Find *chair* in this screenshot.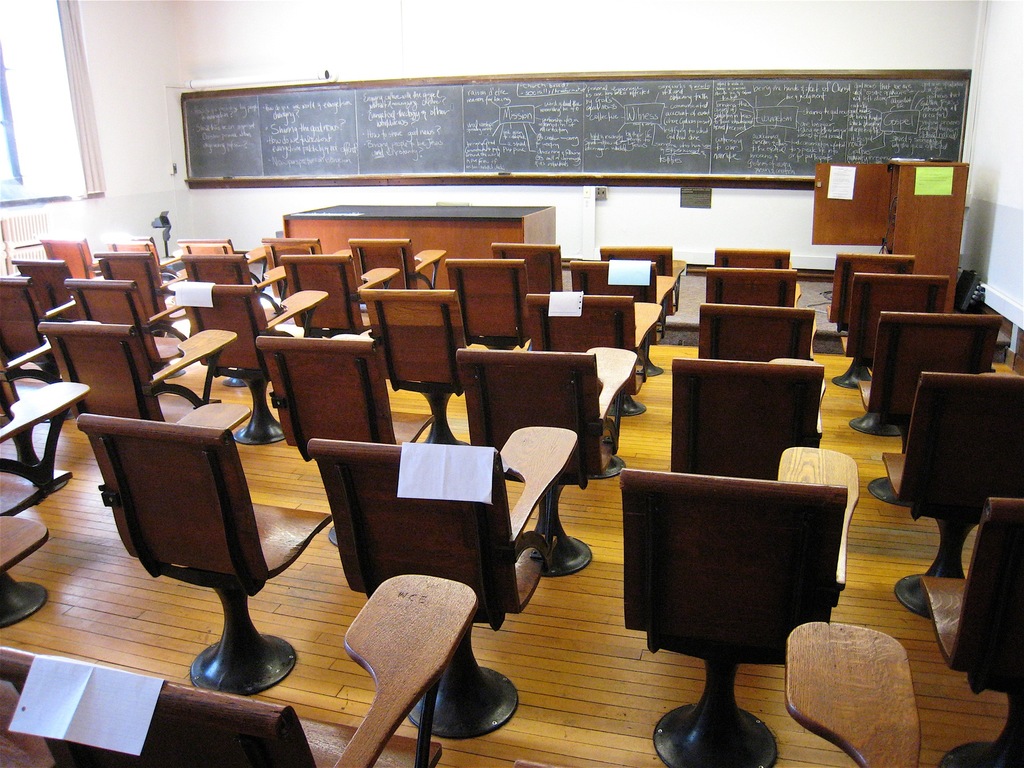
The bounding box for *chair* is {"left": 38, "top": 233, "right": 106, "bottom": 280}.
